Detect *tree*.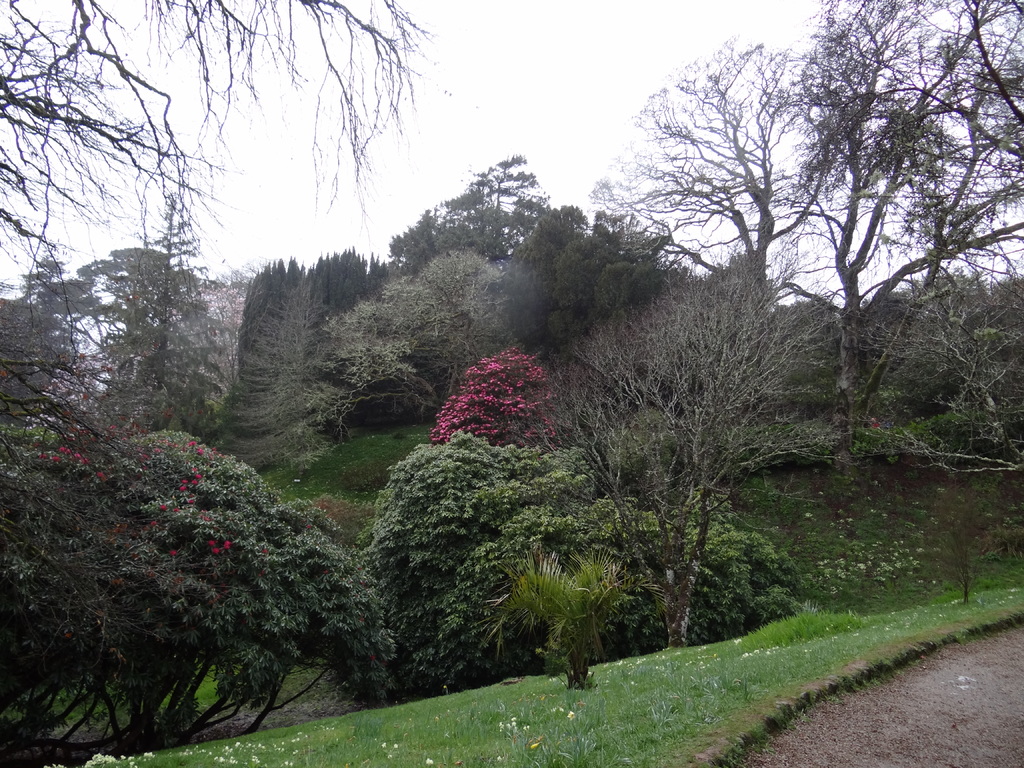
Detected at 327 317 438 408.
